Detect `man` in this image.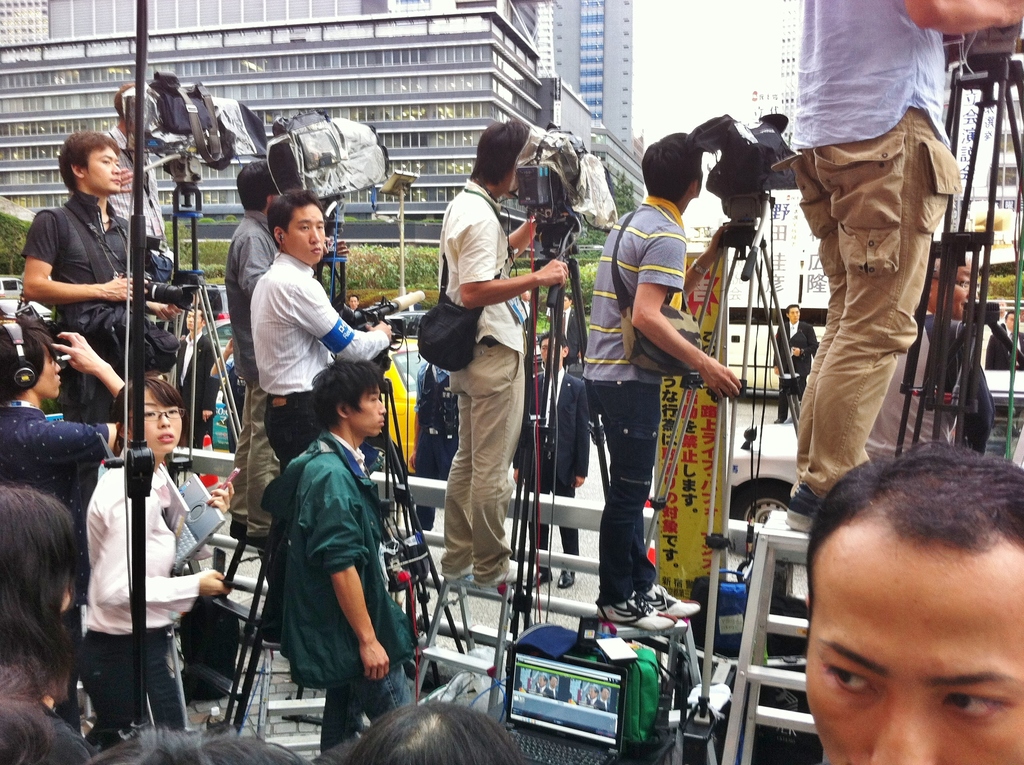
Detection: bbox=(768, 302, 820, 414).
